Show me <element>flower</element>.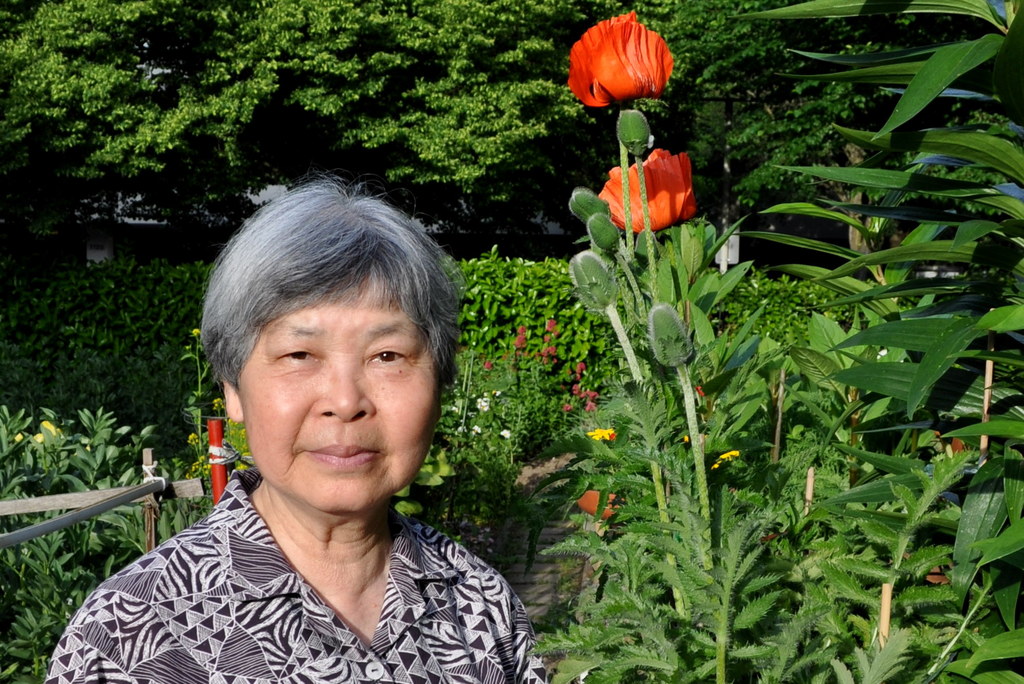
<element>flower</element> is here: 587 397 601 415.
